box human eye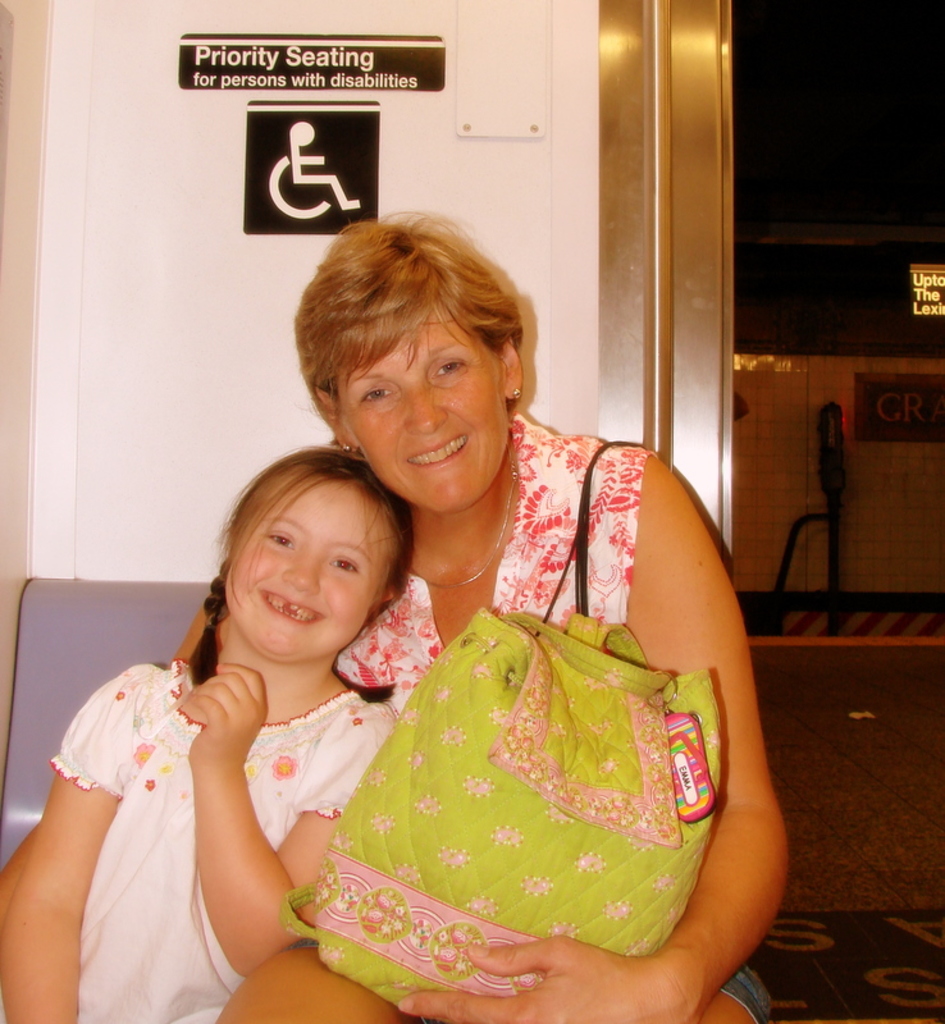
left=325, top=558, right=357, bottom=576
